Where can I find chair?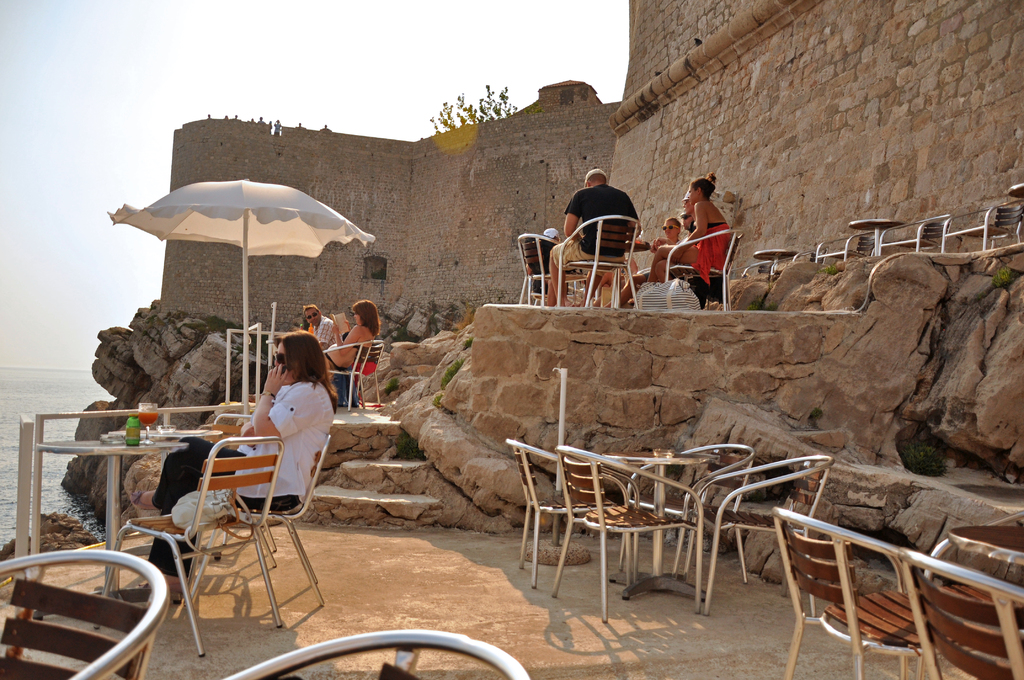
You can find it at pyautogui.locateOnScreen(0, 546, 166, 679).
